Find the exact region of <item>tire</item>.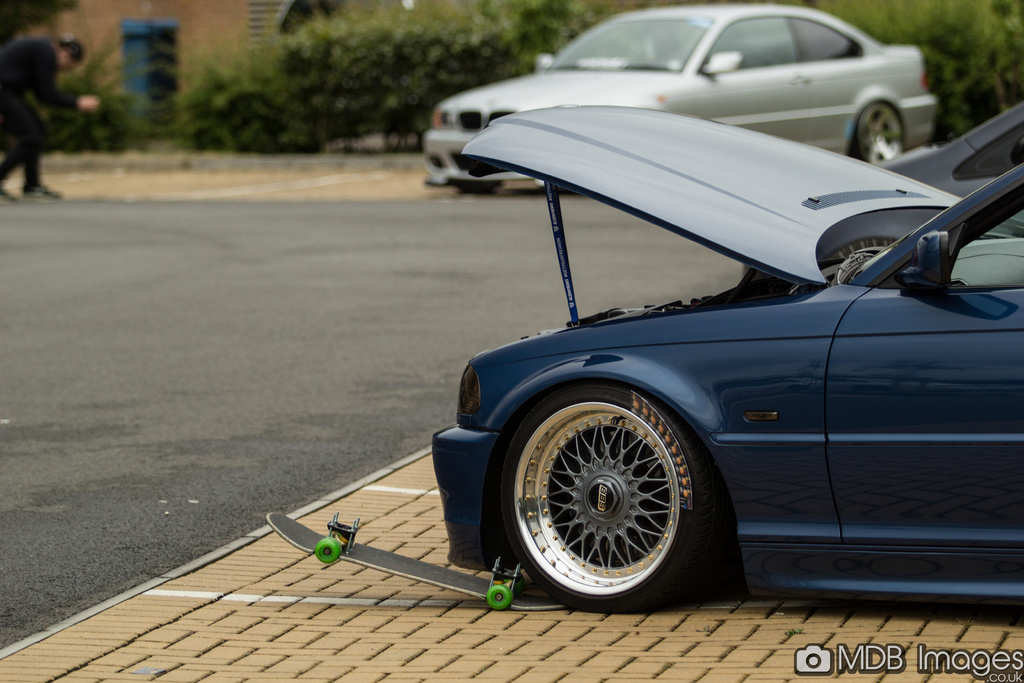
Exact region: [849, 95, 906, 165].
